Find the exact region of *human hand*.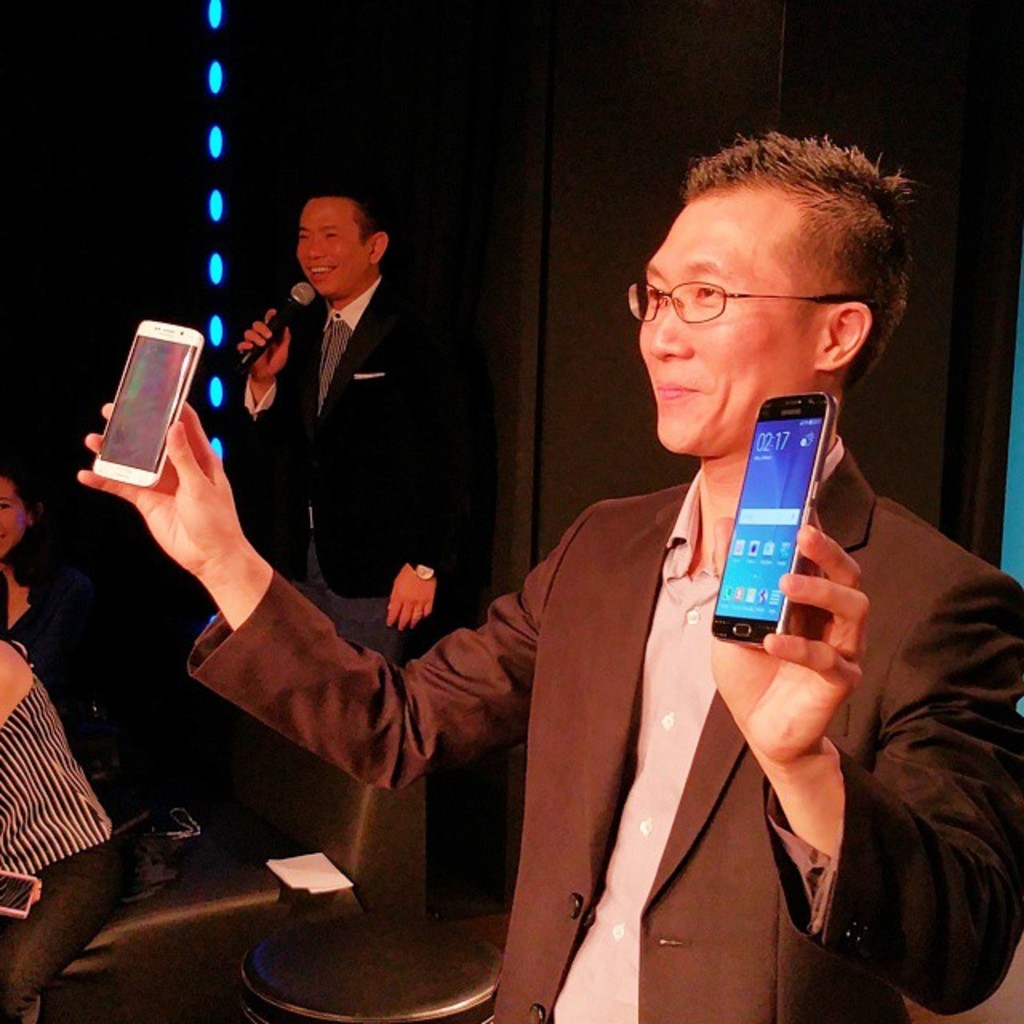
Exact region: region(235, 307, 293, 387).
